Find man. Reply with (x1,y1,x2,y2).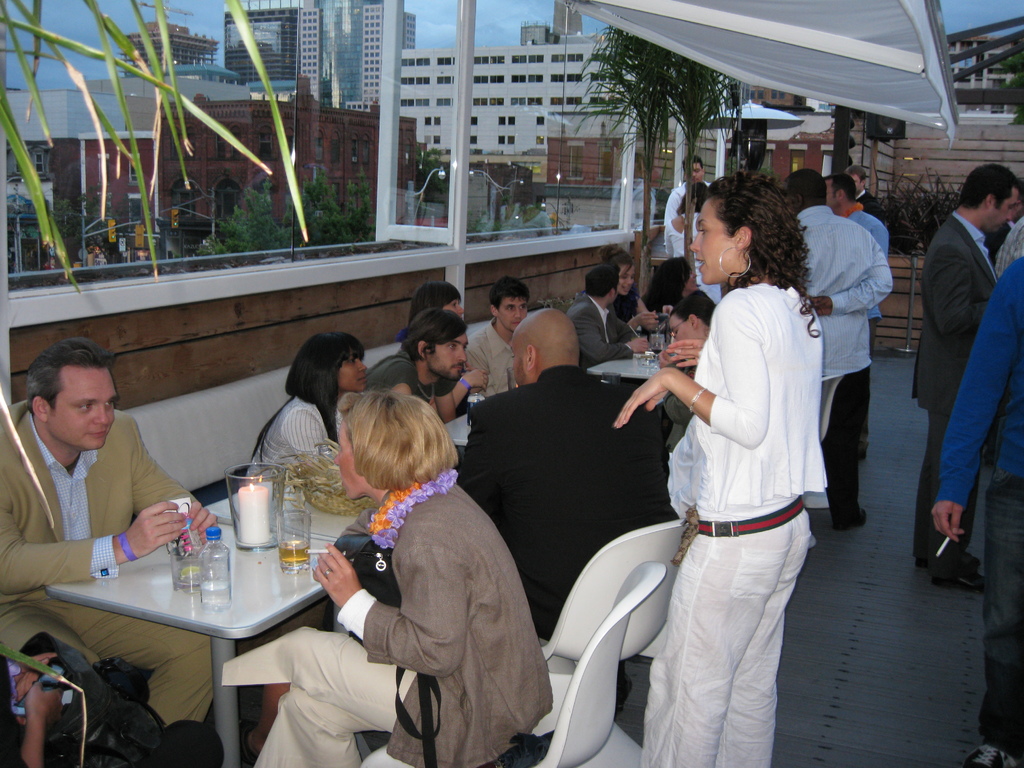
(936,255,1023,767).
